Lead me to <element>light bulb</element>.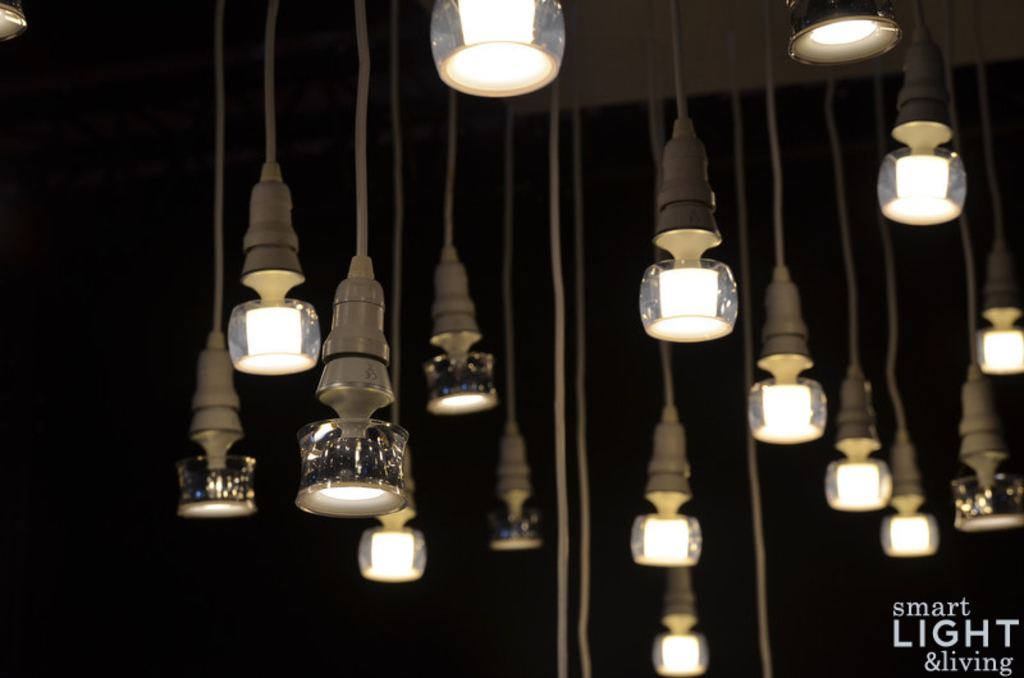
Lead to <bbox>891, 519, 929, 555</bbox>.
